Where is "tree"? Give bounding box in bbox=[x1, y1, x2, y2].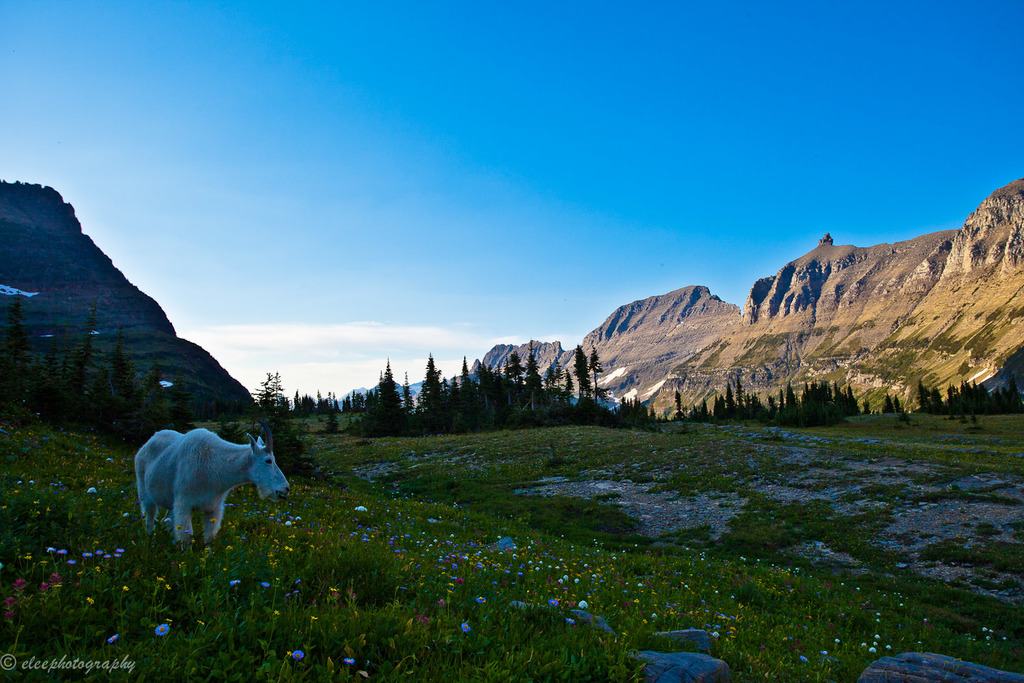
bbox=[882, 392, 894, 413].
